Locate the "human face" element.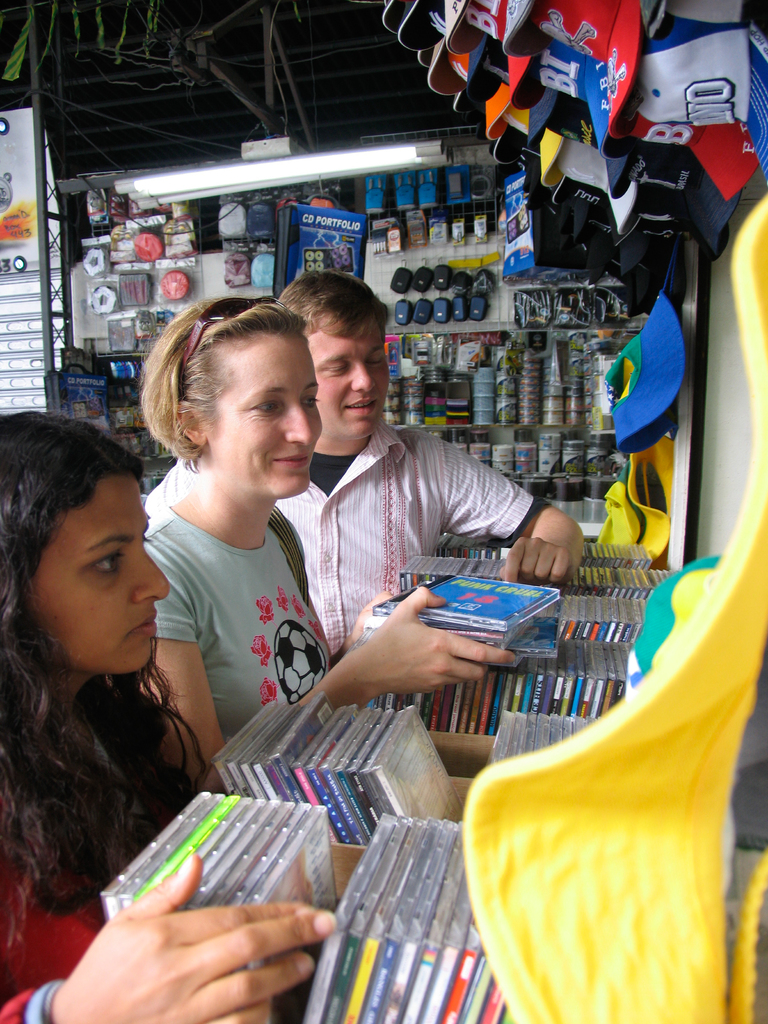
Element bbox: (x1=205, y1=330, x2=322, y2=499).
